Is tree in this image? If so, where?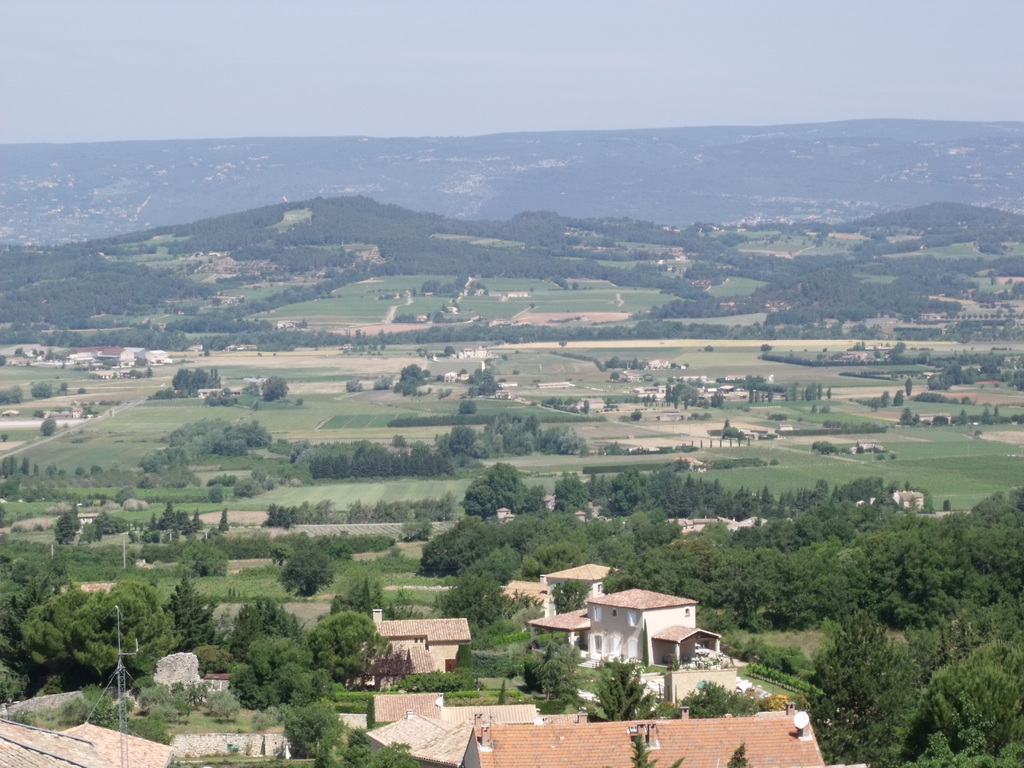
Yes, at [left=551, top=468, right=592, bottom=516].
